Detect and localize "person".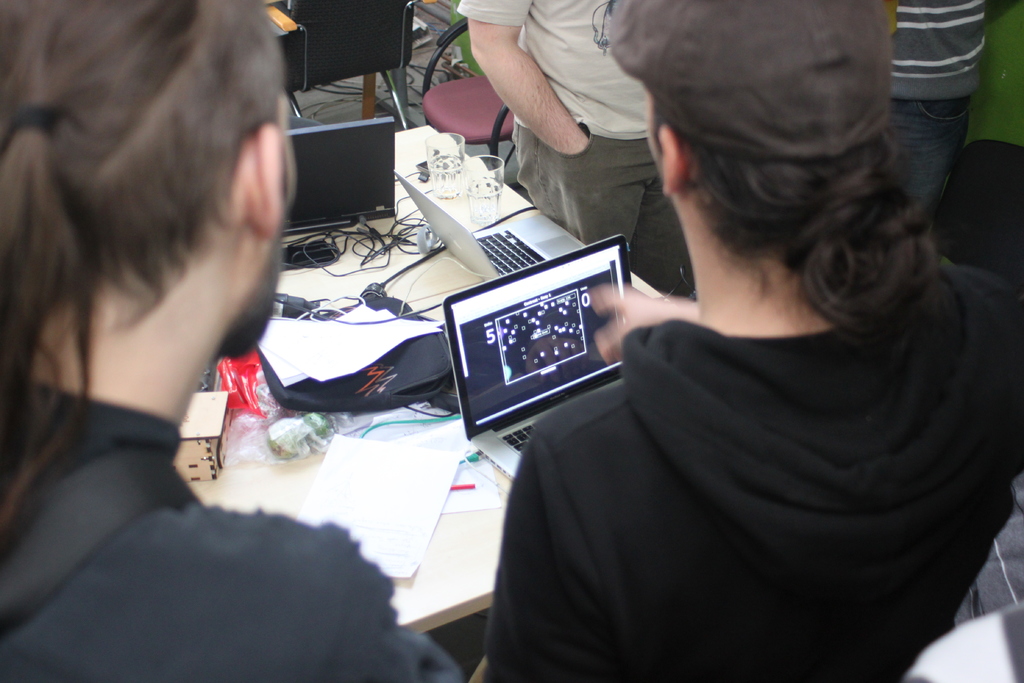
Localized at {"left": 456, "top": 0, "right": 682, "bottom": 298}.
